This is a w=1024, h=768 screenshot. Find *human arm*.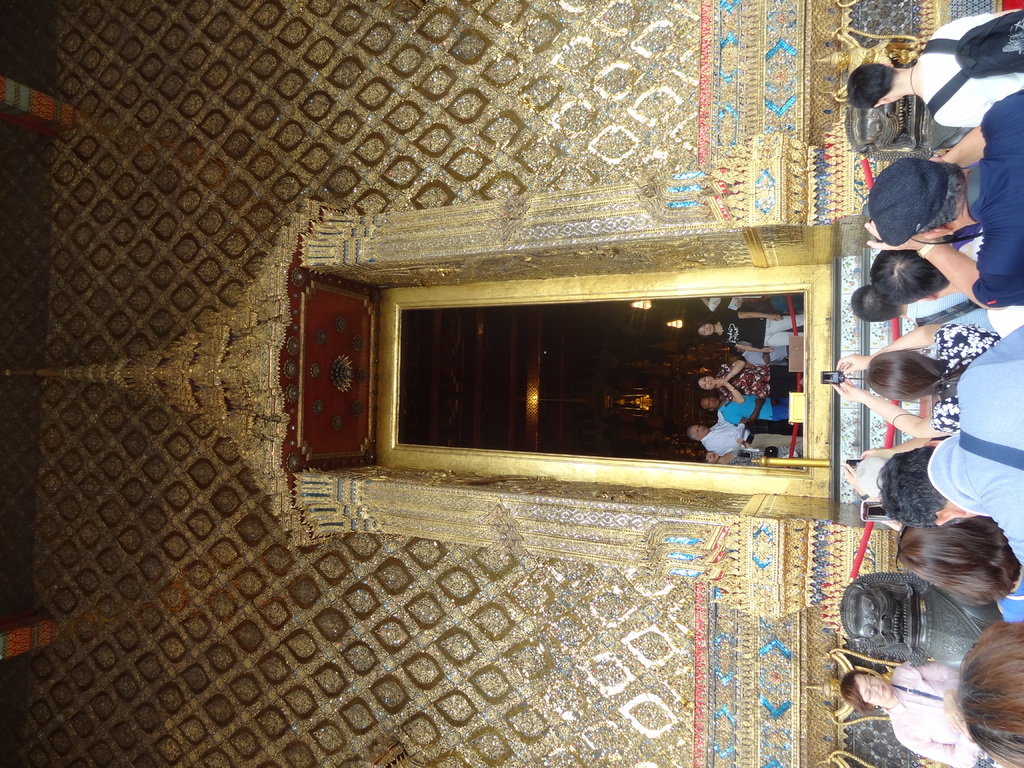
Bounding box: <box>724,342,779,352</box>.
